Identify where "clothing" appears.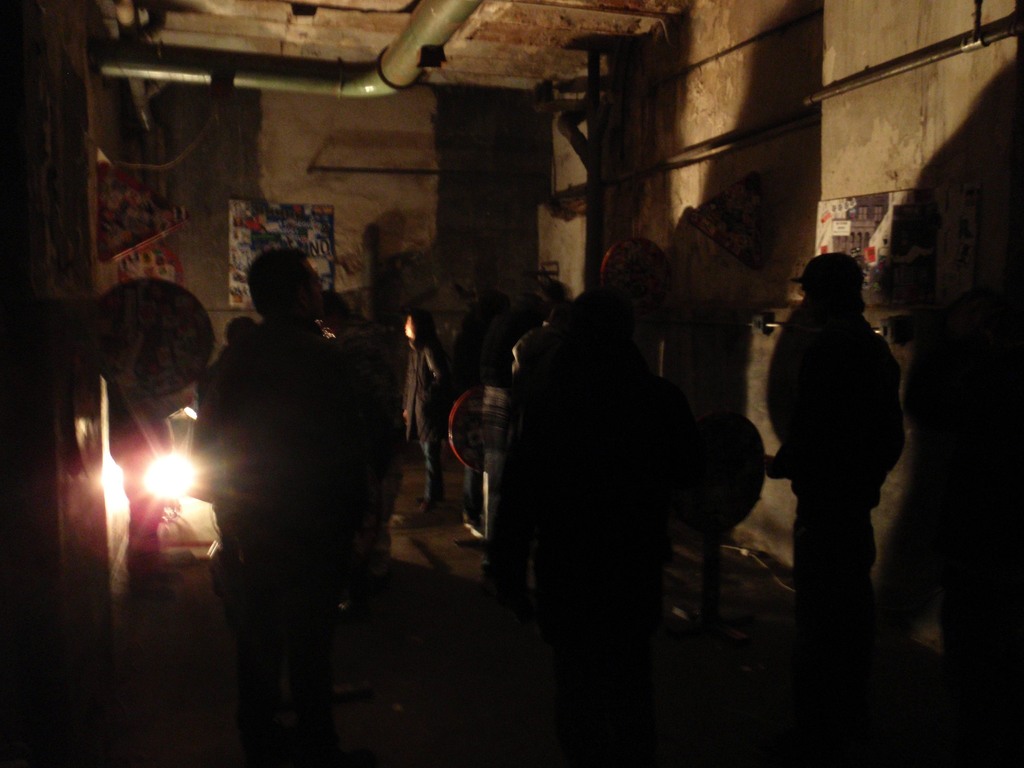
Appears at [400, 305, 446, 511].
